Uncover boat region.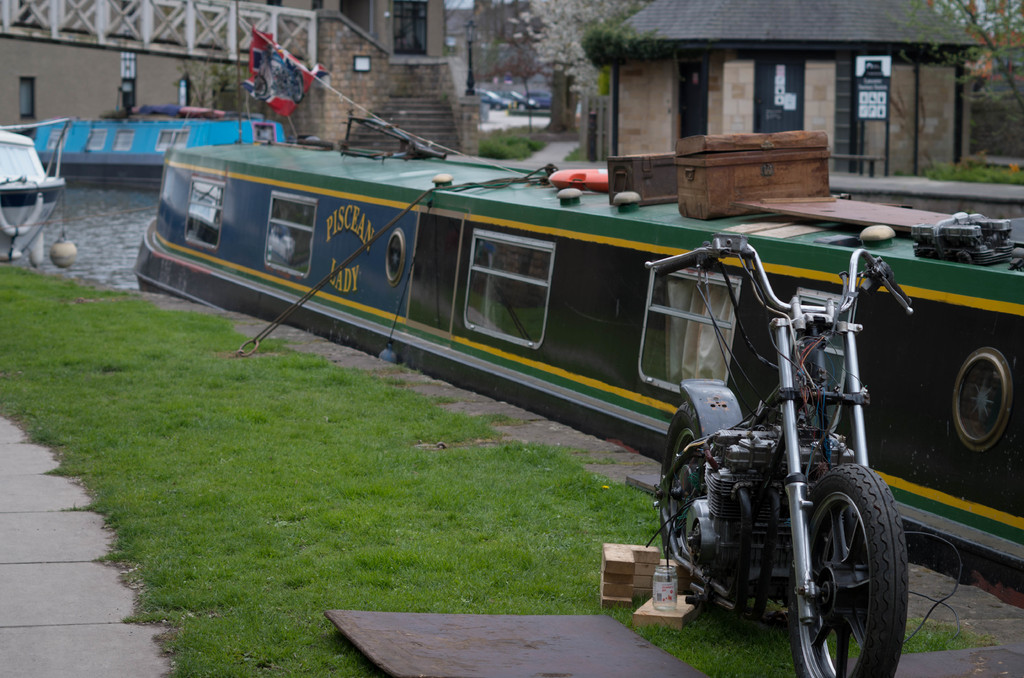
Uncovered: BBox(118, 76, 990, 585).
